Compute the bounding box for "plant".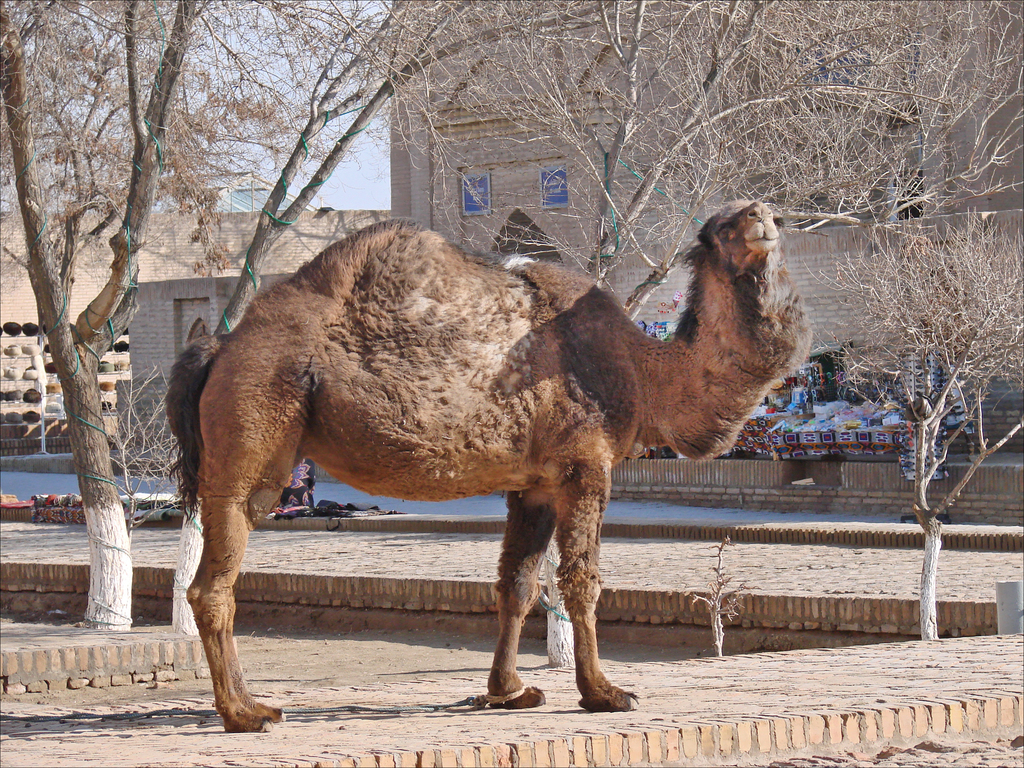
detection(788, 156, 1023, 651).
